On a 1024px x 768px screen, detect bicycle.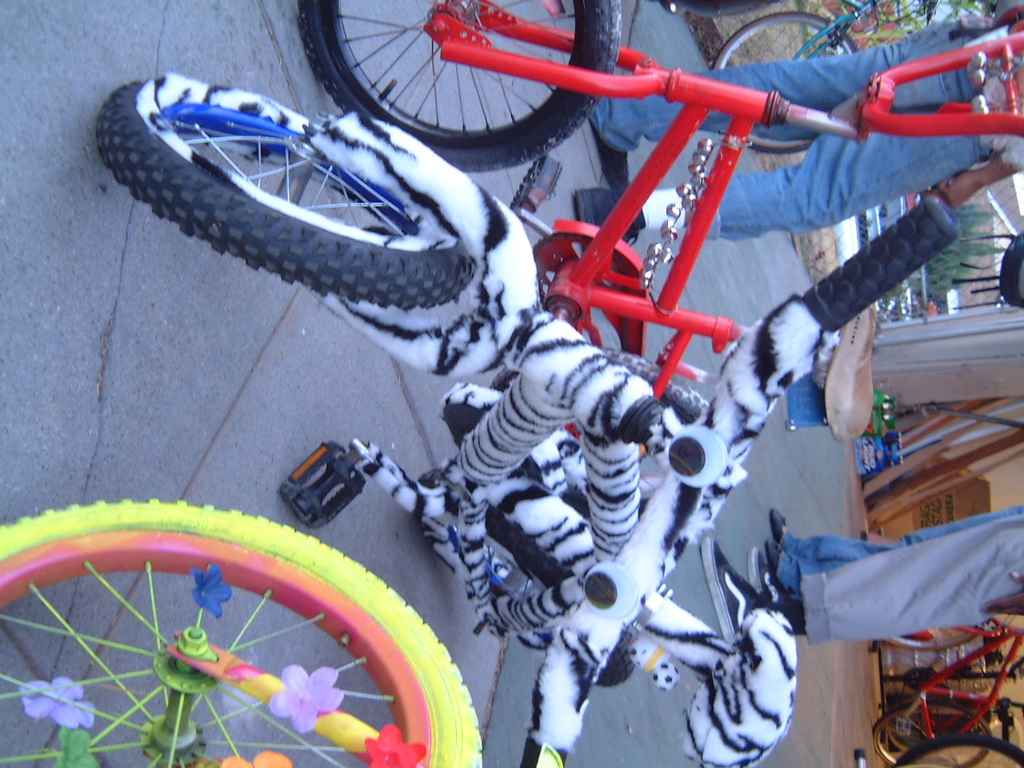
{"x1": 295, "y1": 0, "x2": 1023, "y2": 585}.
